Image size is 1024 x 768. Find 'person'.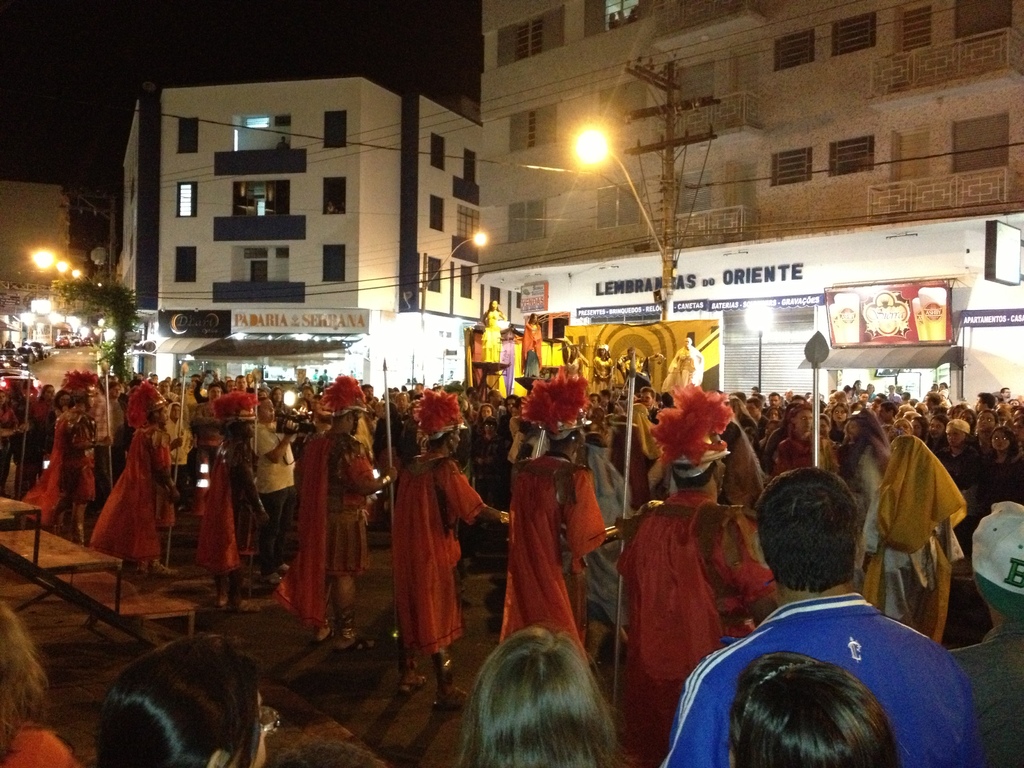
detection(668, 333, 705, 394).
